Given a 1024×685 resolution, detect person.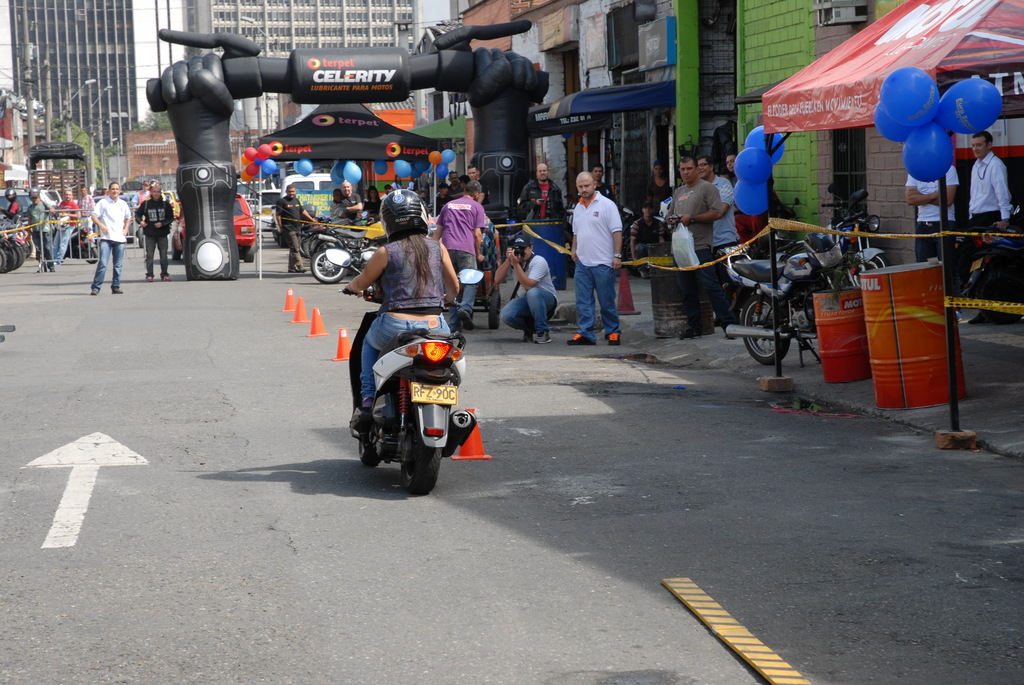
x1=909, y1=131, x2=972, y2=313.
